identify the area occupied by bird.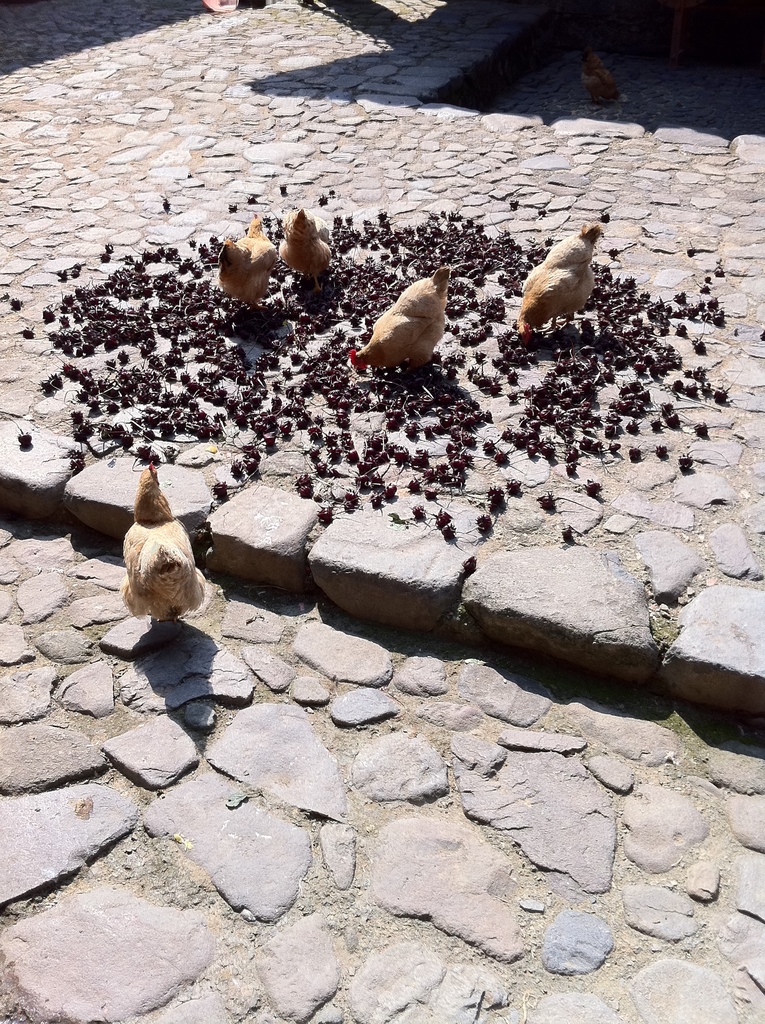
Area: bbox=(223, 209, 259, 308).
